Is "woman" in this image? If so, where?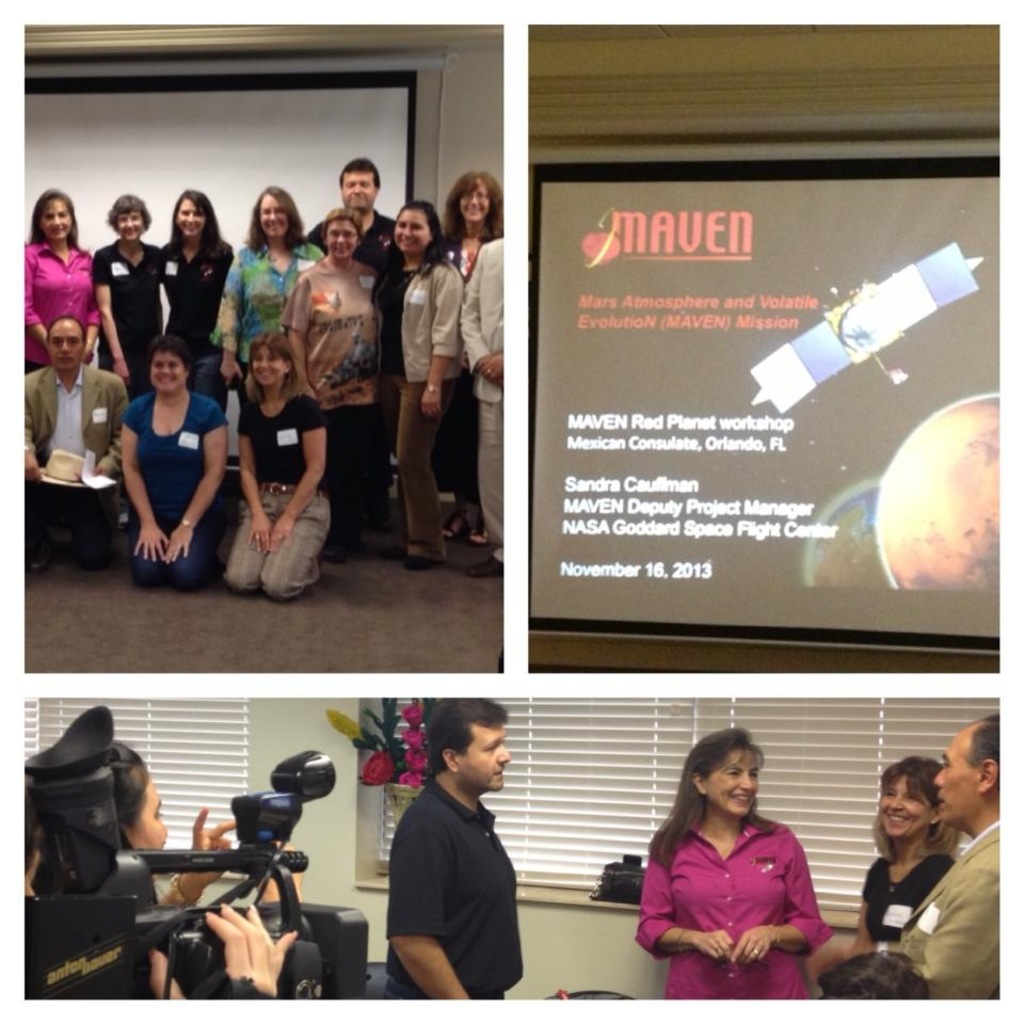
Yes, at l=282, t=207, r=383, b=564.
